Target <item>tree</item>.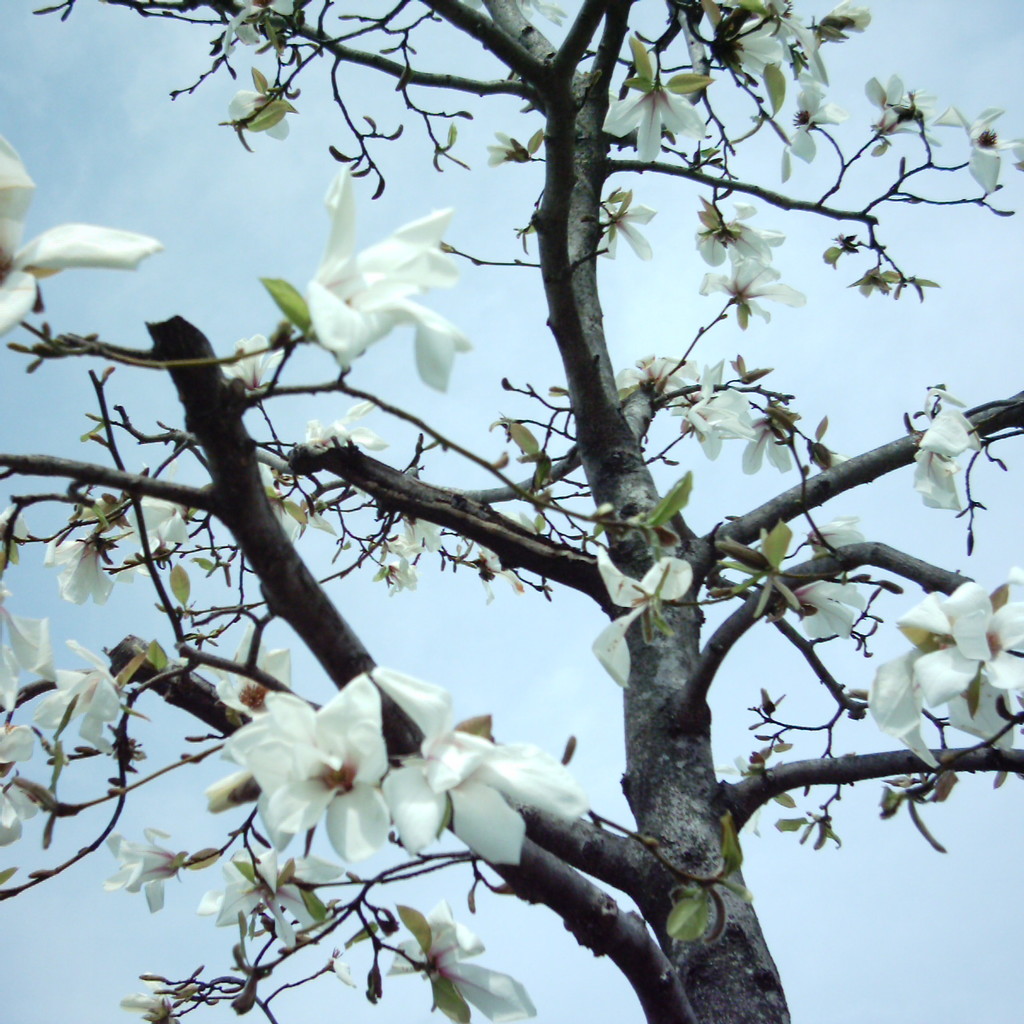
Target region: 0:0:1023:1021.
